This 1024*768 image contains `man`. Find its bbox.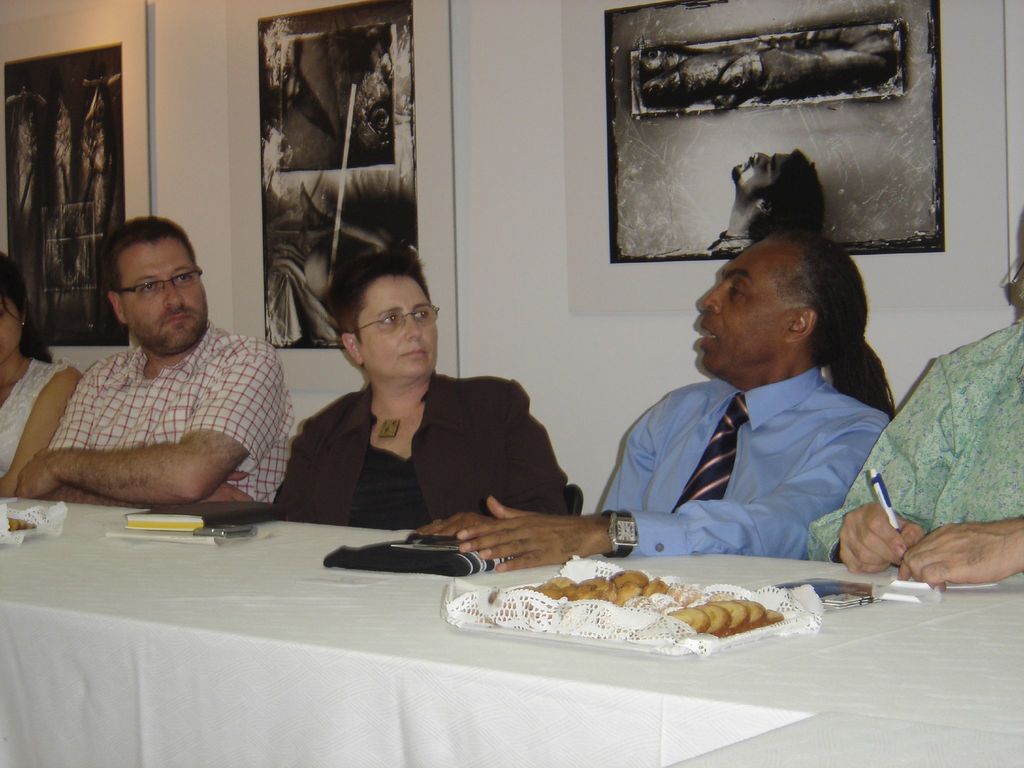
box=[803, 246, 1023, 590].
